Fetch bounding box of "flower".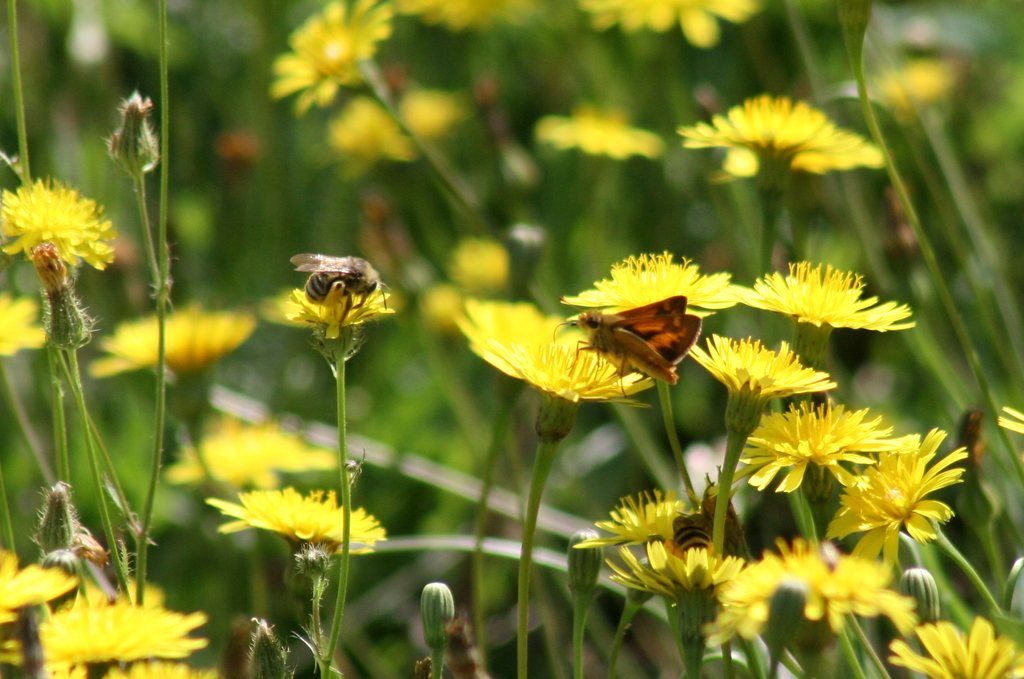
Bbox: 0,296,43,360.
